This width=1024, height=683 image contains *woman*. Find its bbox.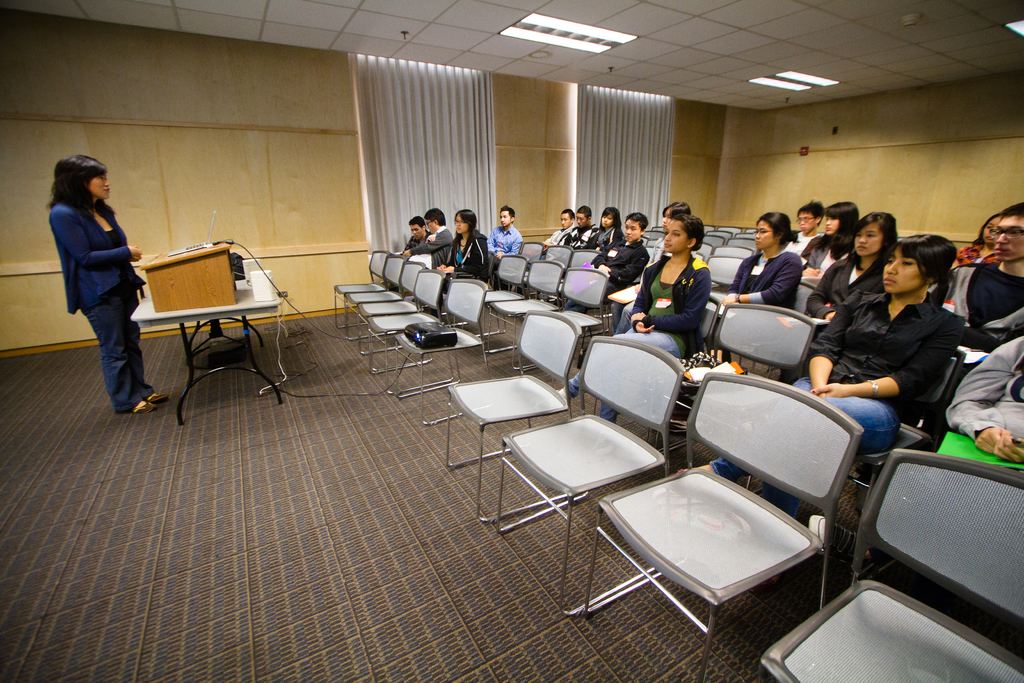
<region>609, 198, 691, 334</region>.
